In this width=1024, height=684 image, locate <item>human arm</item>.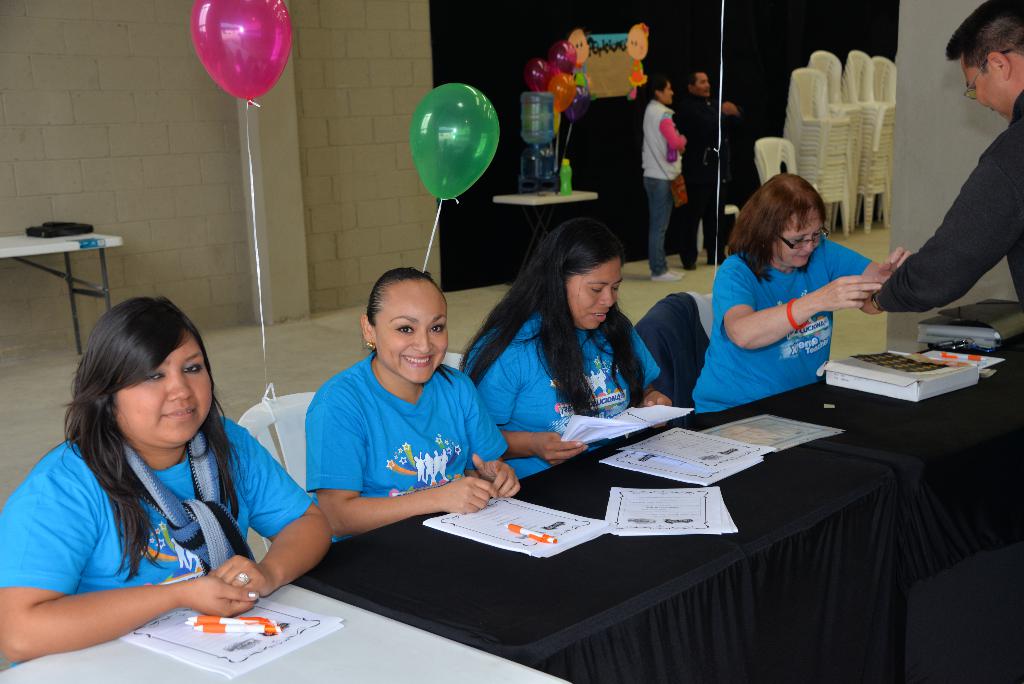
Bounding box: {"left": 10, "top": 498, "right": 241, "bottom": 670}.
